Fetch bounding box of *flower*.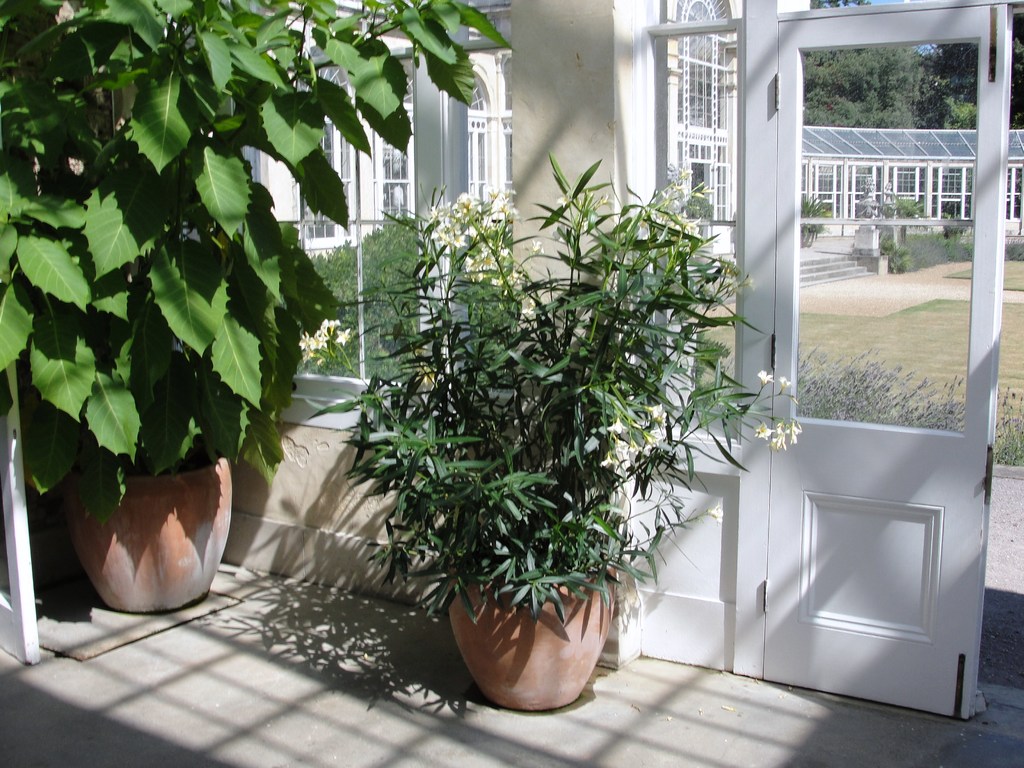
Bbox: pyautogui.locateOnScreen(755, 369, 775, 388).
